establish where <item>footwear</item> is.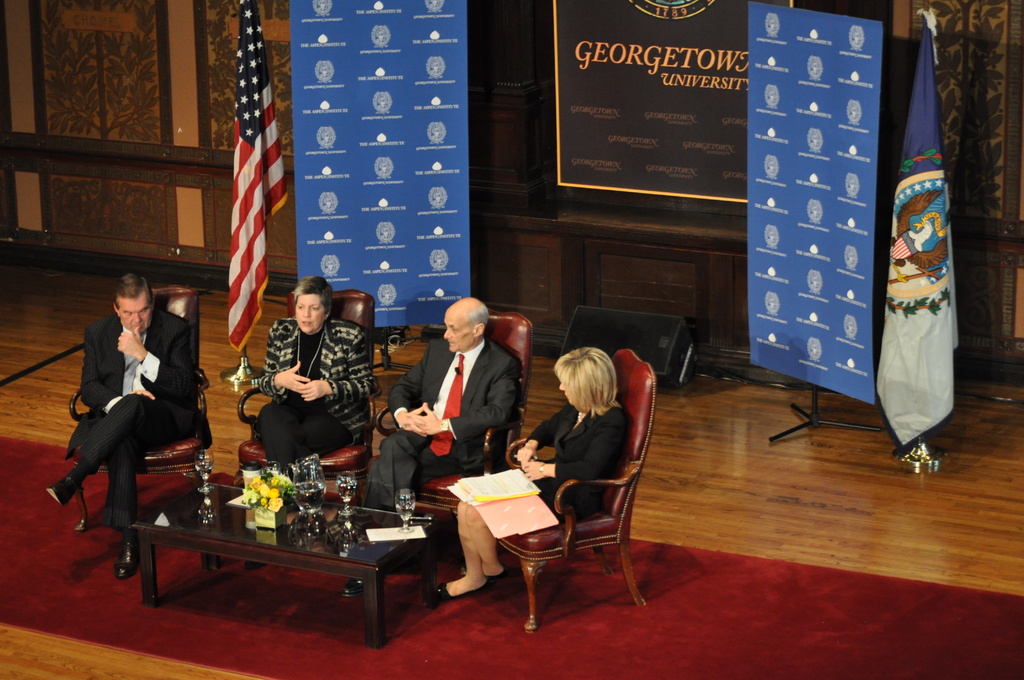
Established at region(45, 475, 87, 506).
